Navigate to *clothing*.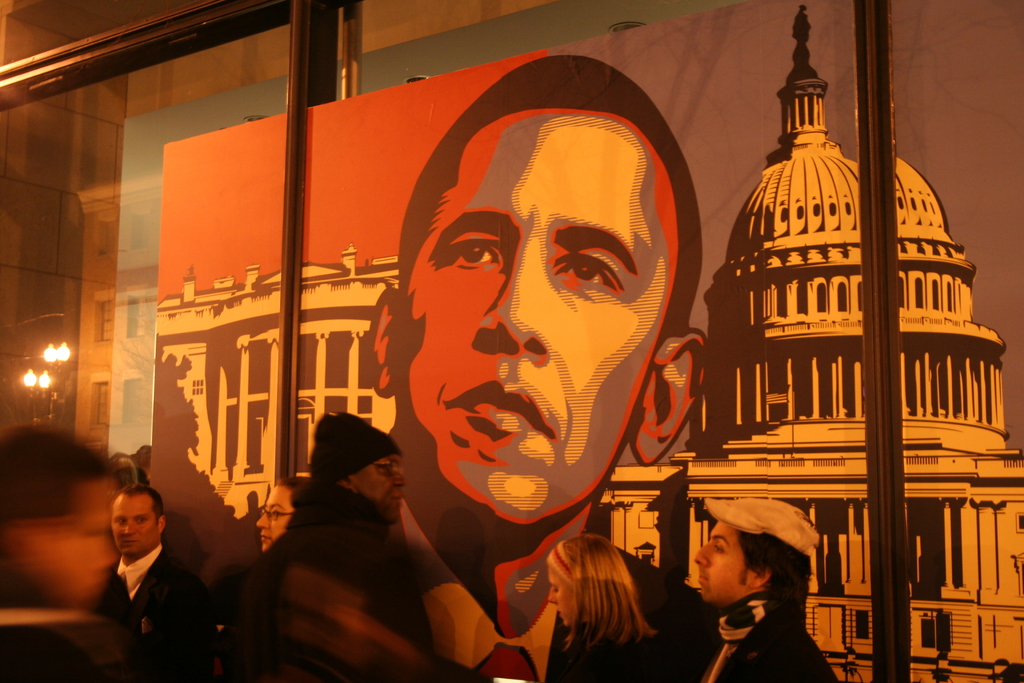
Navigation target: {"left": 693, "top": 587, "right": 831, "bottom": 682}.
